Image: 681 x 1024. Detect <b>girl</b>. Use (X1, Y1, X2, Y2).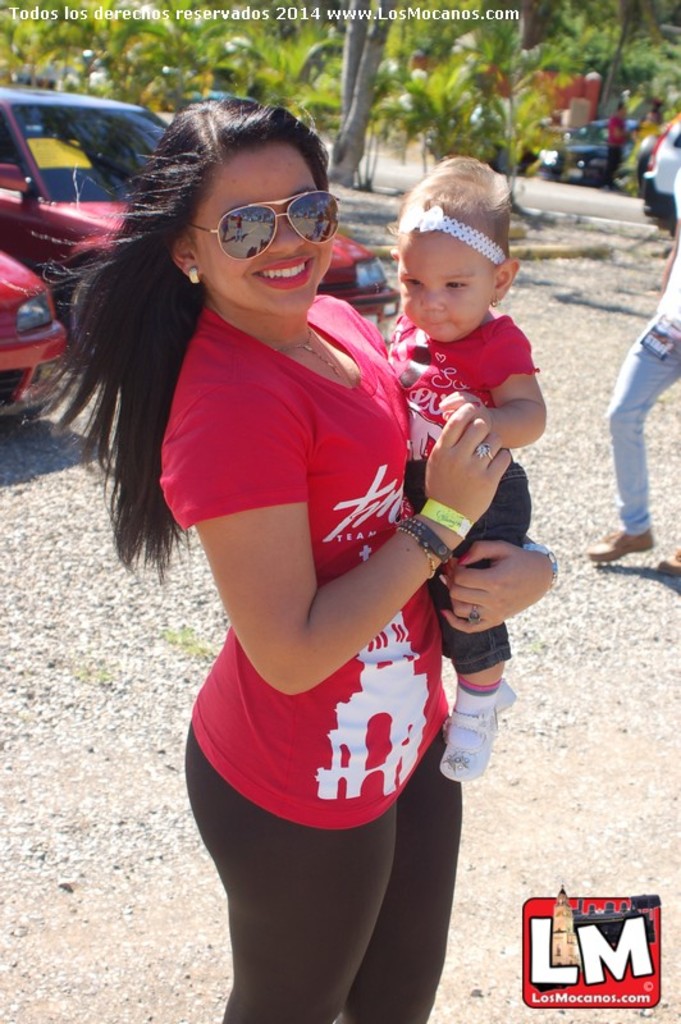
(380, 155, 543, 777).
